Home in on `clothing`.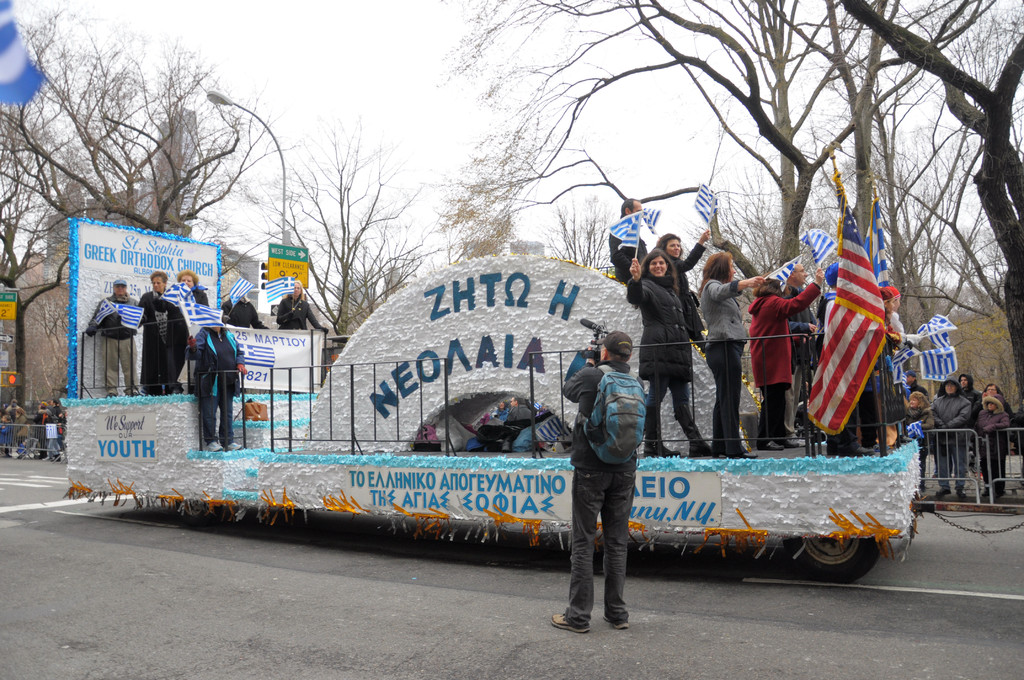
Homed in at bbox=[188, 287, 208, 306].
